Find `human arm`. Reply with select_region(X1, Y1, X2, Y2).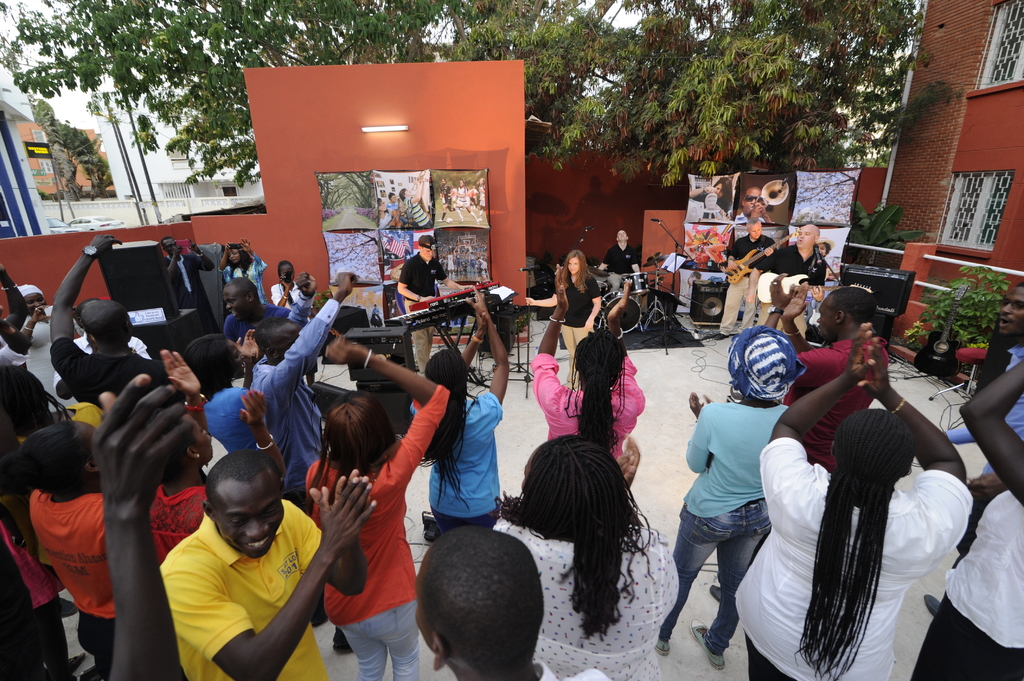
select_region(2, 314, 33, 381).
